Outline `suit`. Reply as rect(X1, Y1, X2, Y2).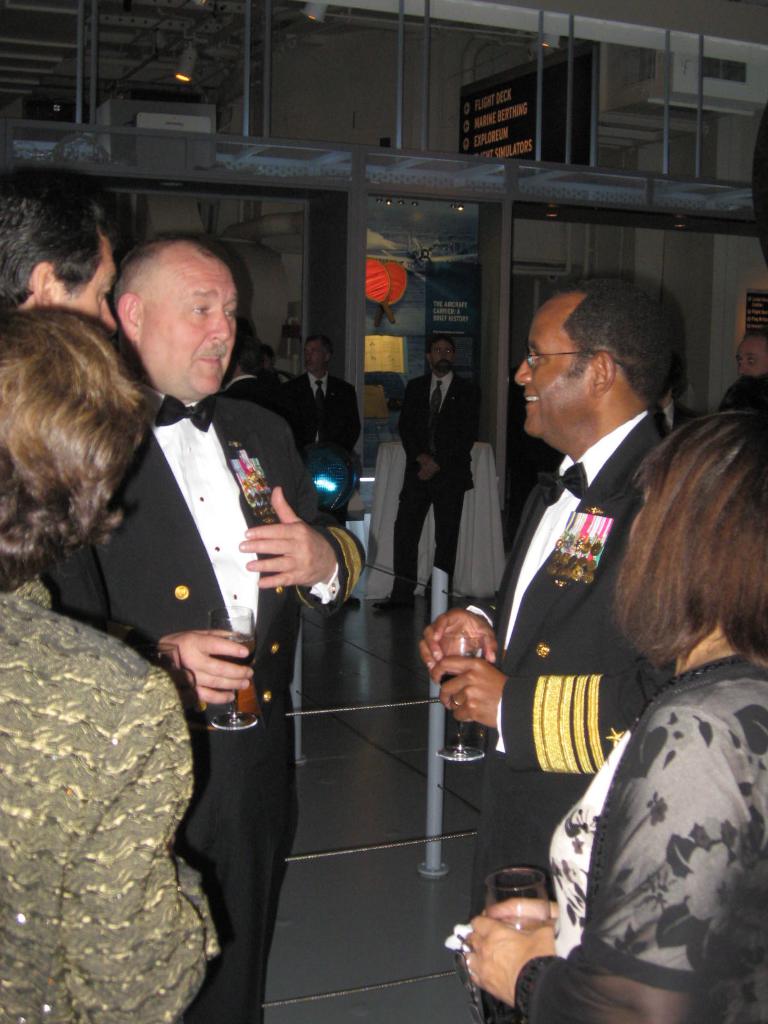
rect(223, 374, 314, 459).
